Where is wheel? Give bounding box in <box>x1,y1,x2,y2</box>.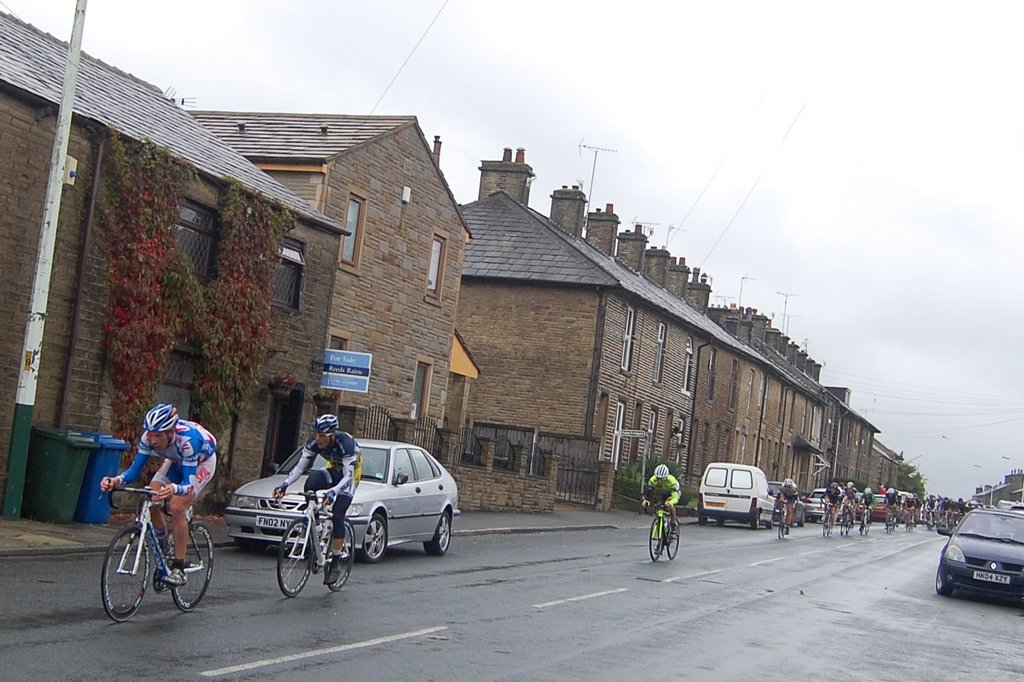
<box>166,530,223,614</box>.
